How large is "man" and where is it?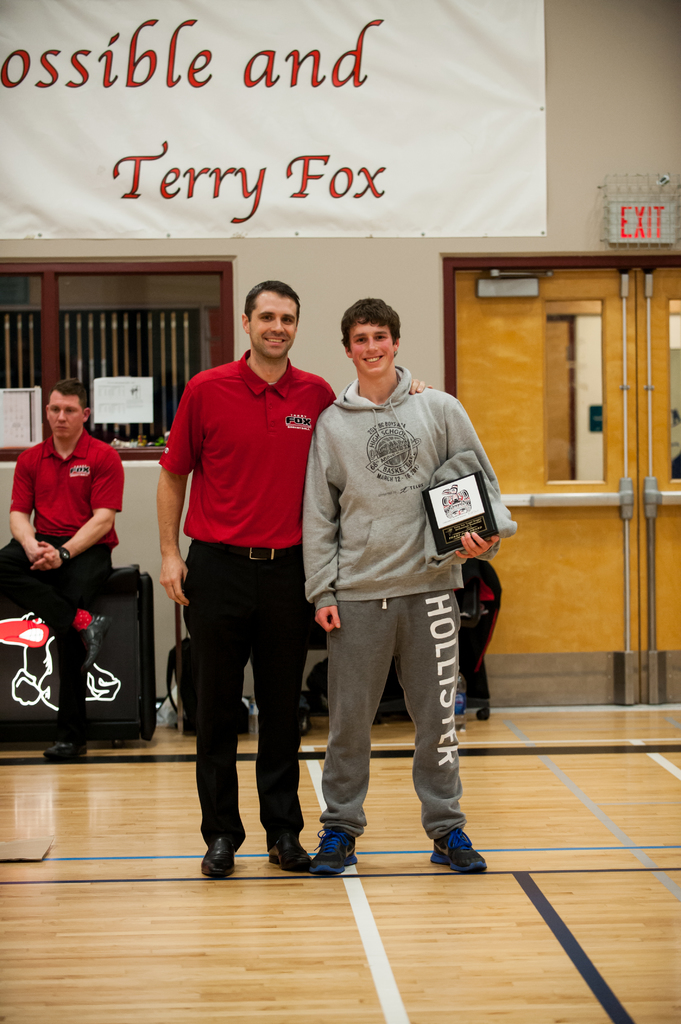
Bounding box: BBox(0, 376, 123, 762).
